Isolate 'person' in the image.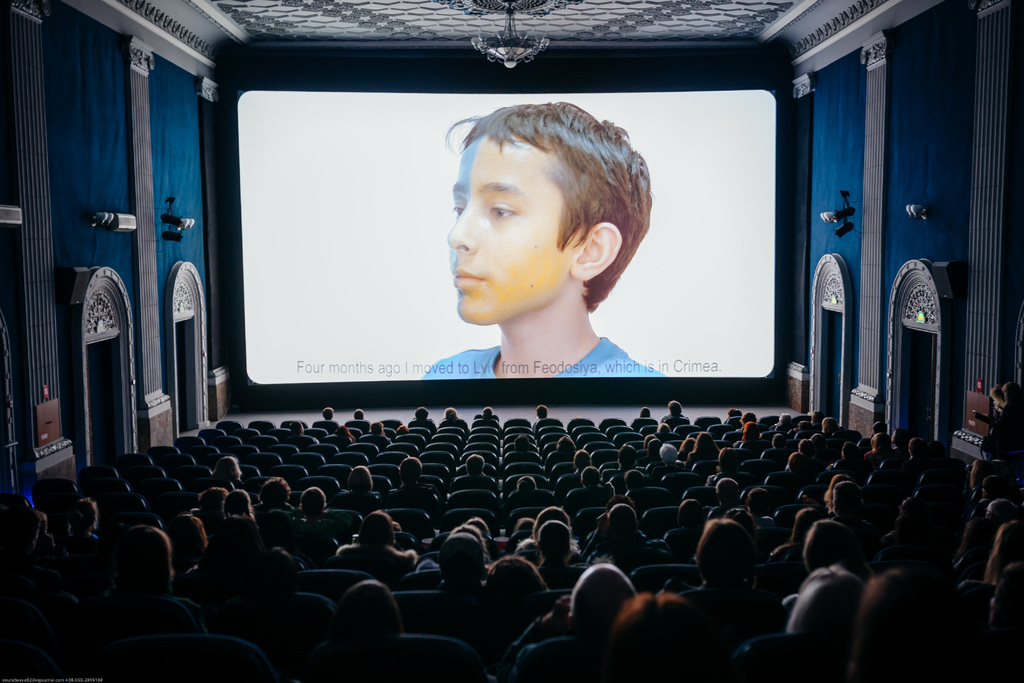
Isolated region: [x1=346, y1=513, x2=412, y2=577].
